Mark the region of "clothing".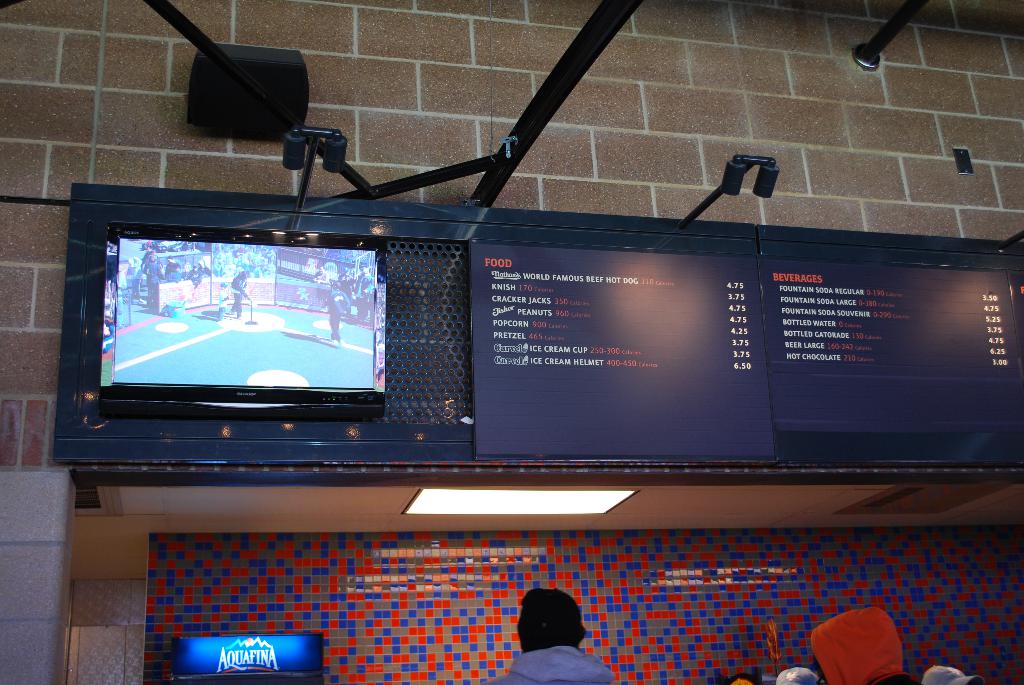
Region: l=314, t=272, r=331, b=287.
